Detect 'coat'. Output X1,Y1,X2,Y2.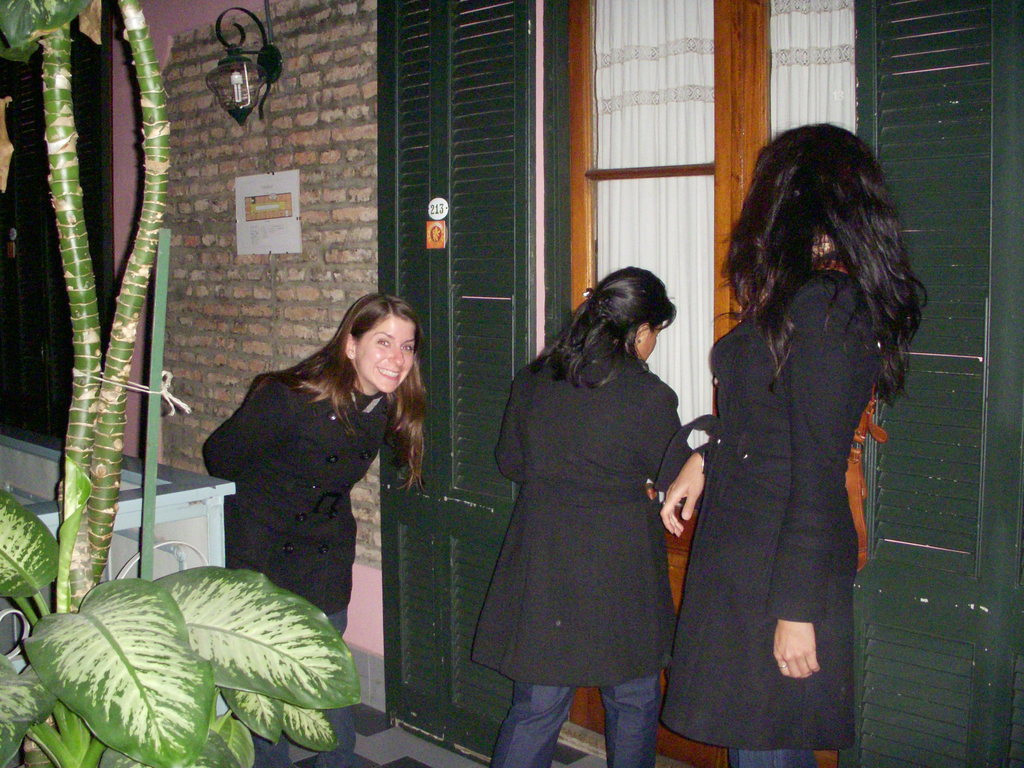
668,220,902,716.
